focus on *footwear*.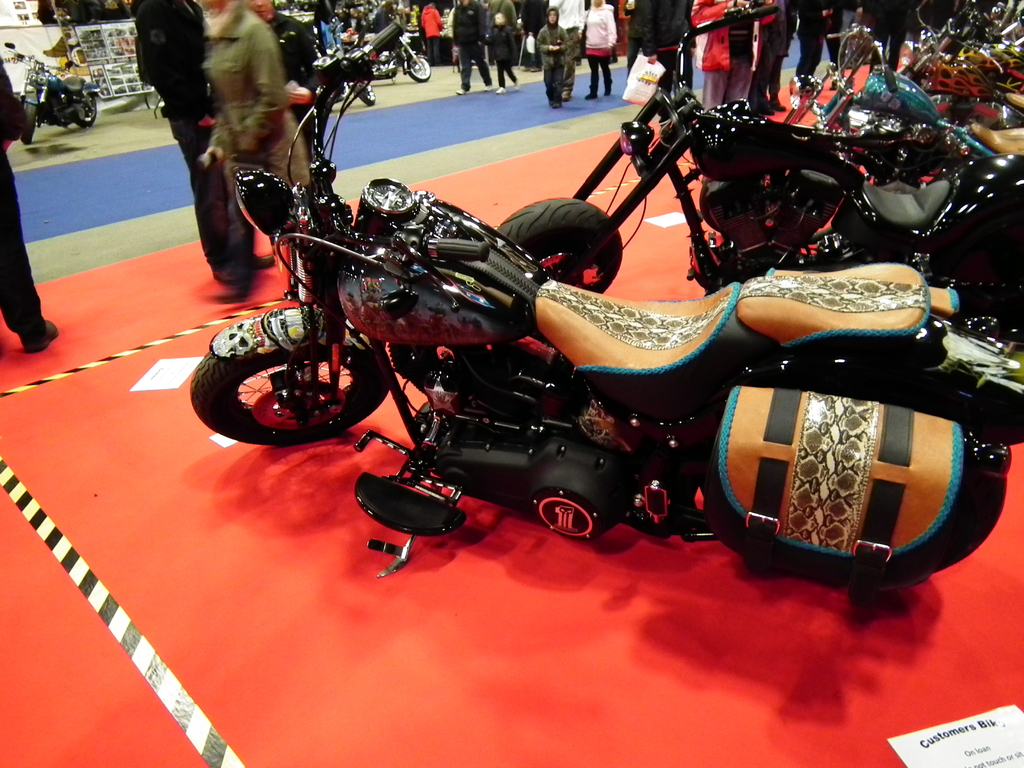
Focused at box=[455, 86, 463, 93].
